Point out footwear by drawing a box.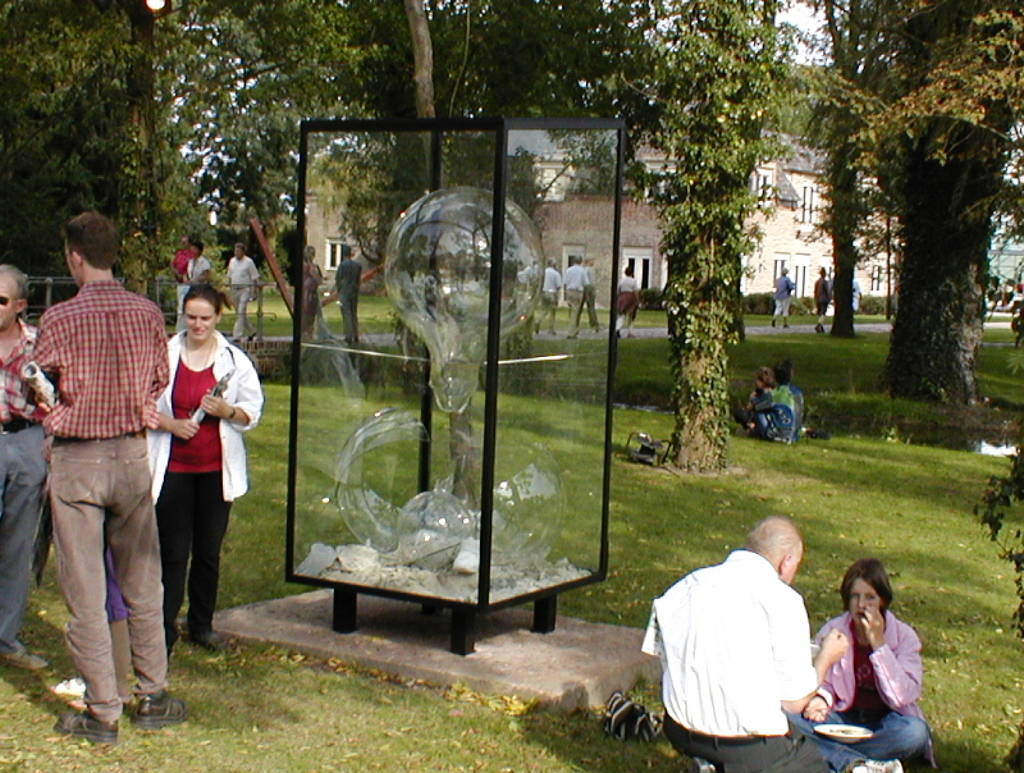
0, 642, 51, 672.
